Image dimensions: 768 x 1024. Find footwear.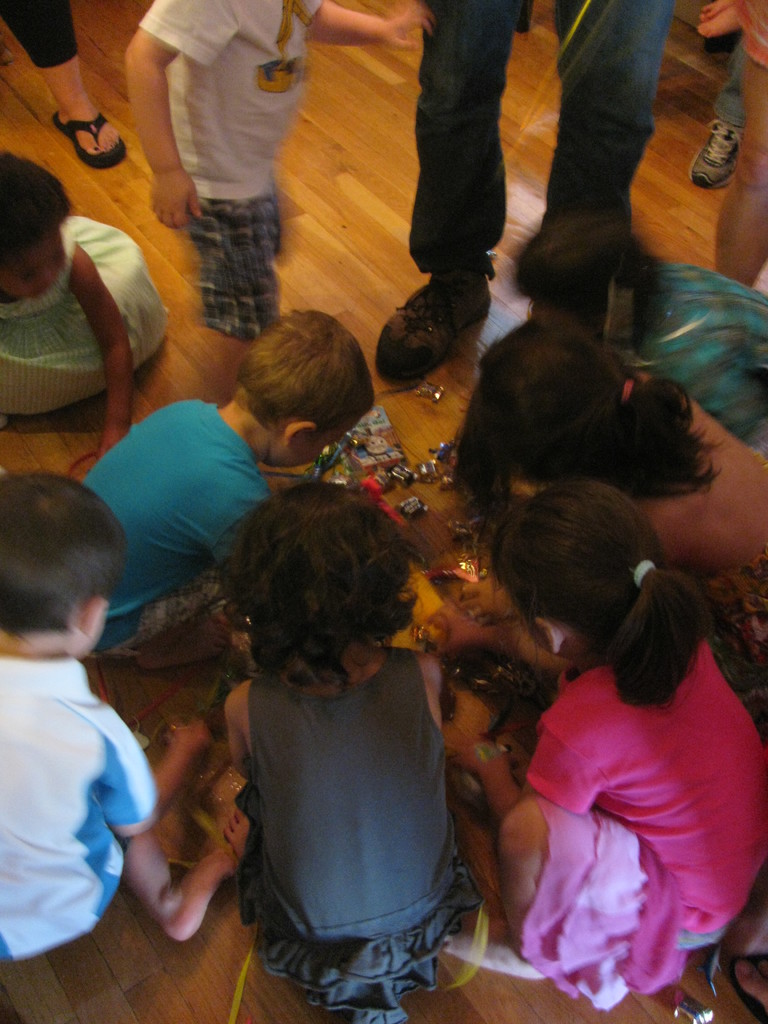
689/114/756/184.
